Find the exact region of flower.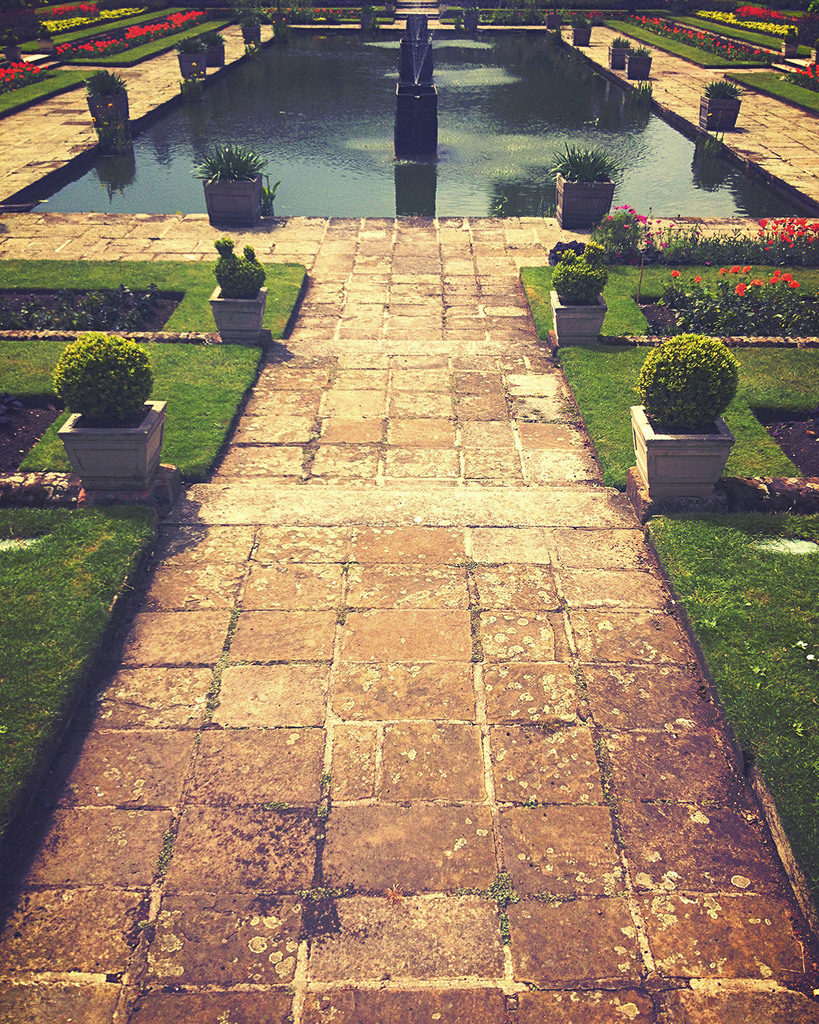
Exact region: region(40, 63, 49, 69).
